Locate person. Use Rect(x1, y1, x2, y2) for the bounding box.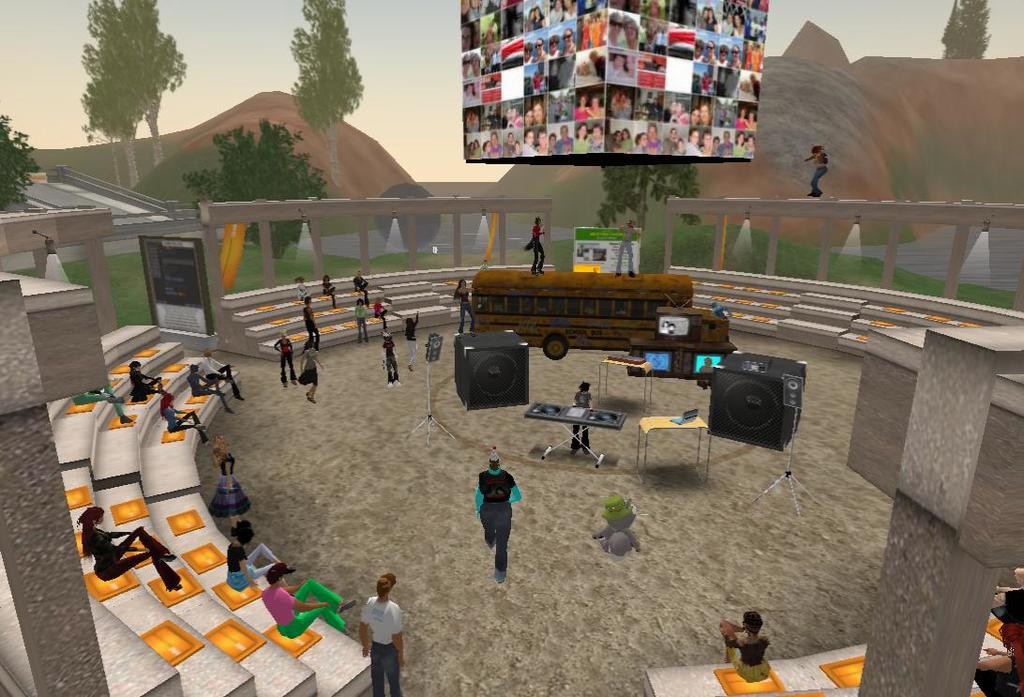
Rect(301, 340, 321, 405).
